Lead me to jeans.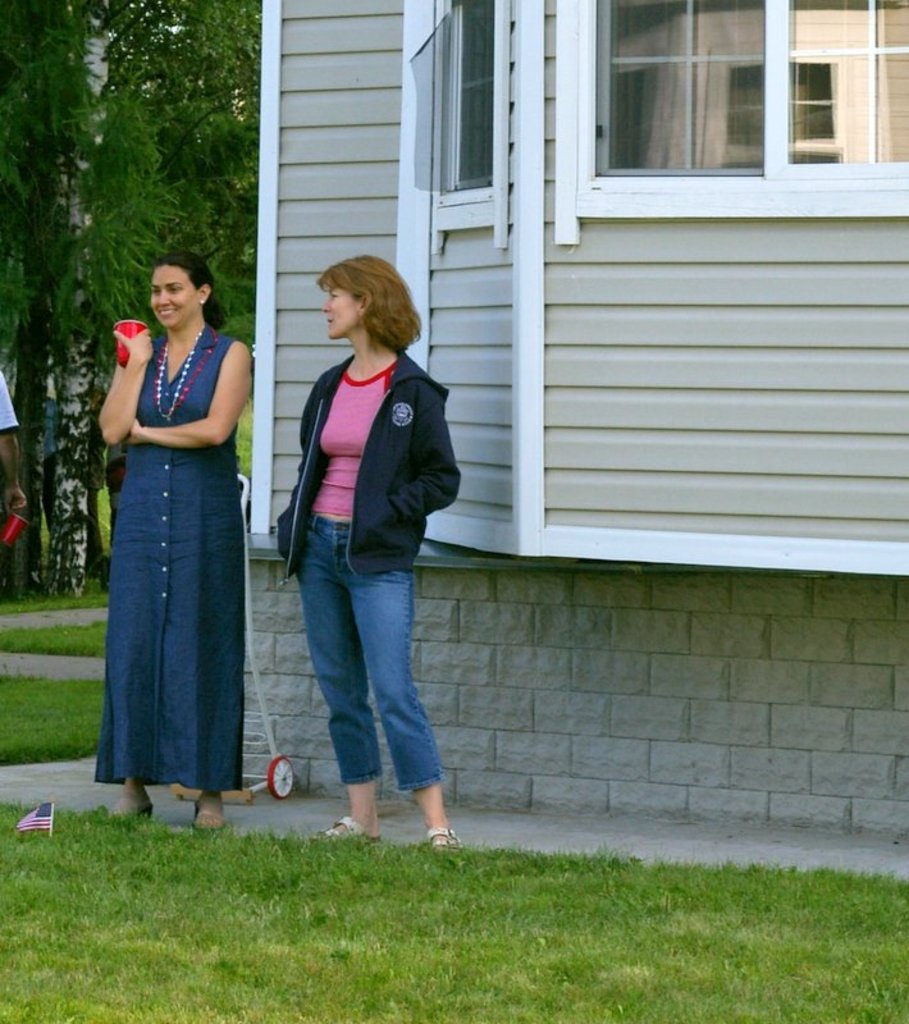
Lead to Rect(266, 522, 443, 846).
